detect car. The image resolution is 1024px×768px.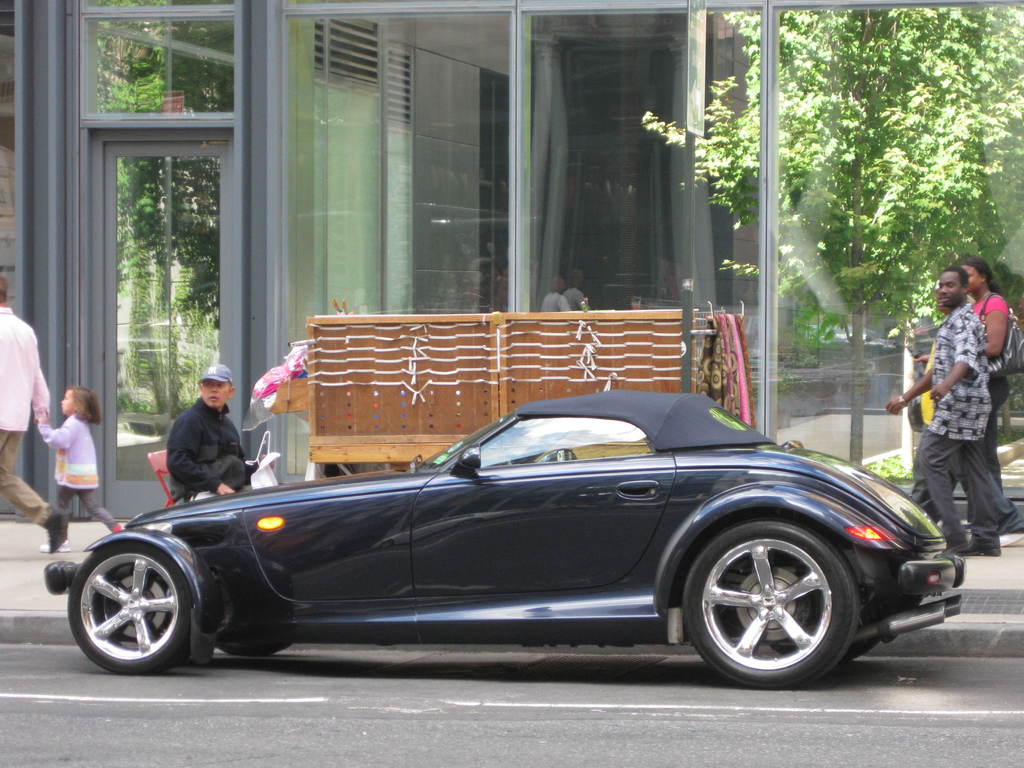
x1=33 y1=390 x2=956 y2=693.
